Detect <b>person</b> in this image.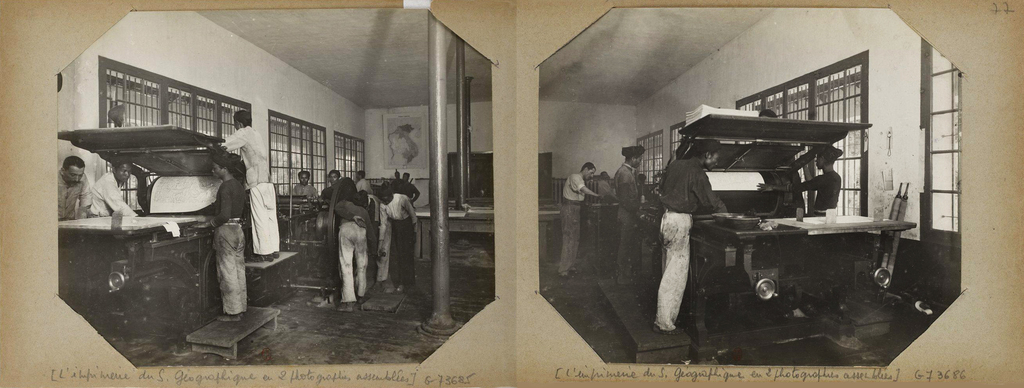
Detection: crop(93, 156, 134, 217).
